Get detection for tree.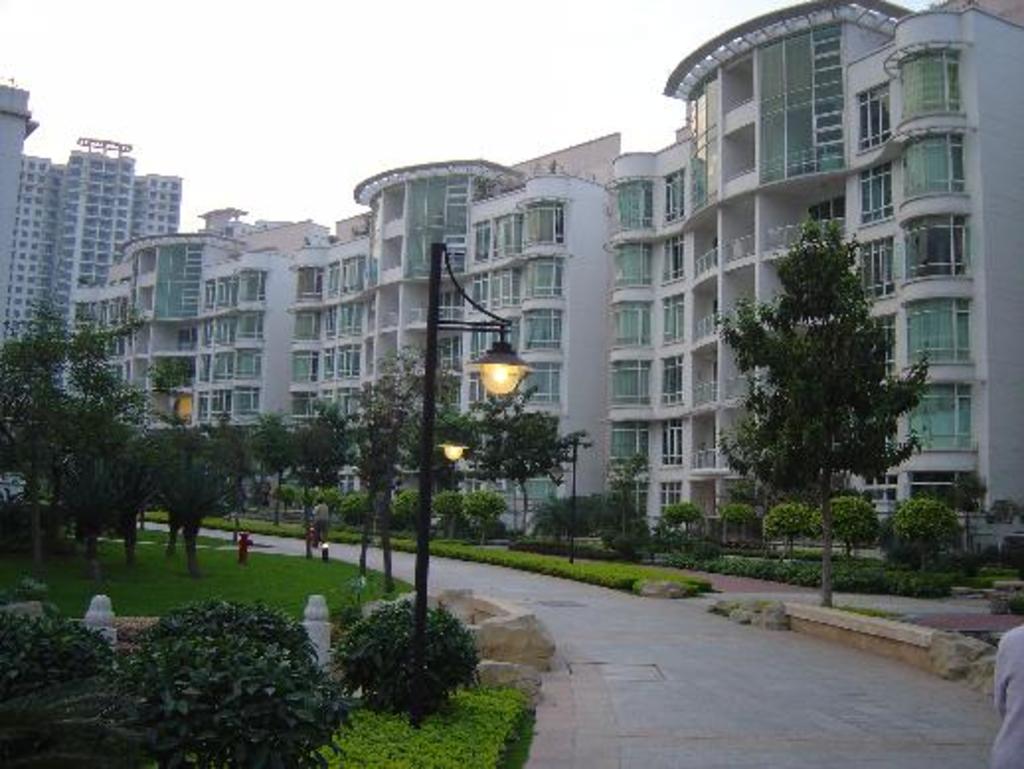
Detection: <region>461, 350, 583, 538</region>.
